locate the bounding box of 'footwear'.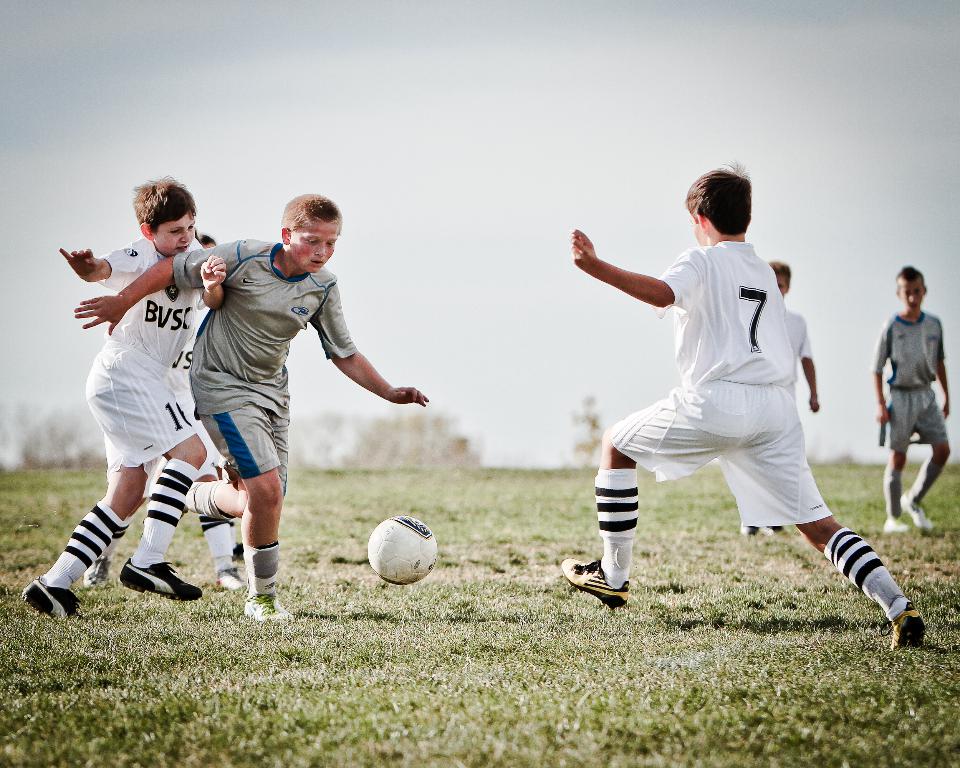
Bounding box: (899, 489, 932, 532).
